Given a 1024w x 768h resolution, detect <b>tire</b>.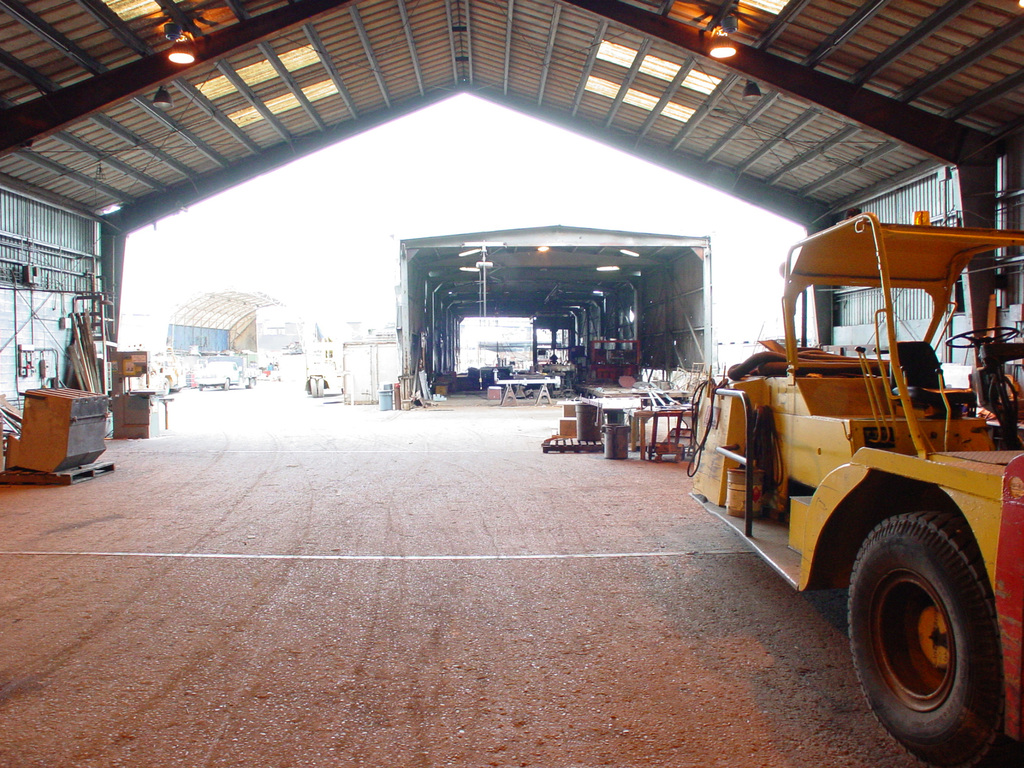
(161,376,172,399).
